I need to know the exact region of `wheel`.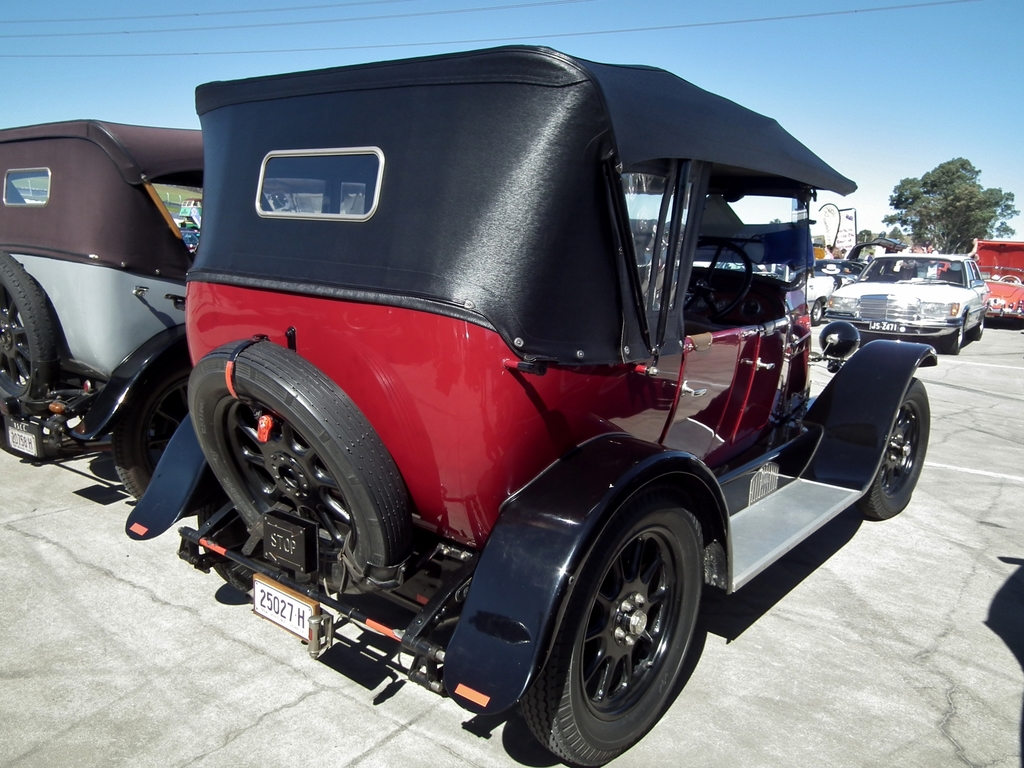
Region: l=193, t=349, r=380, b=598.
